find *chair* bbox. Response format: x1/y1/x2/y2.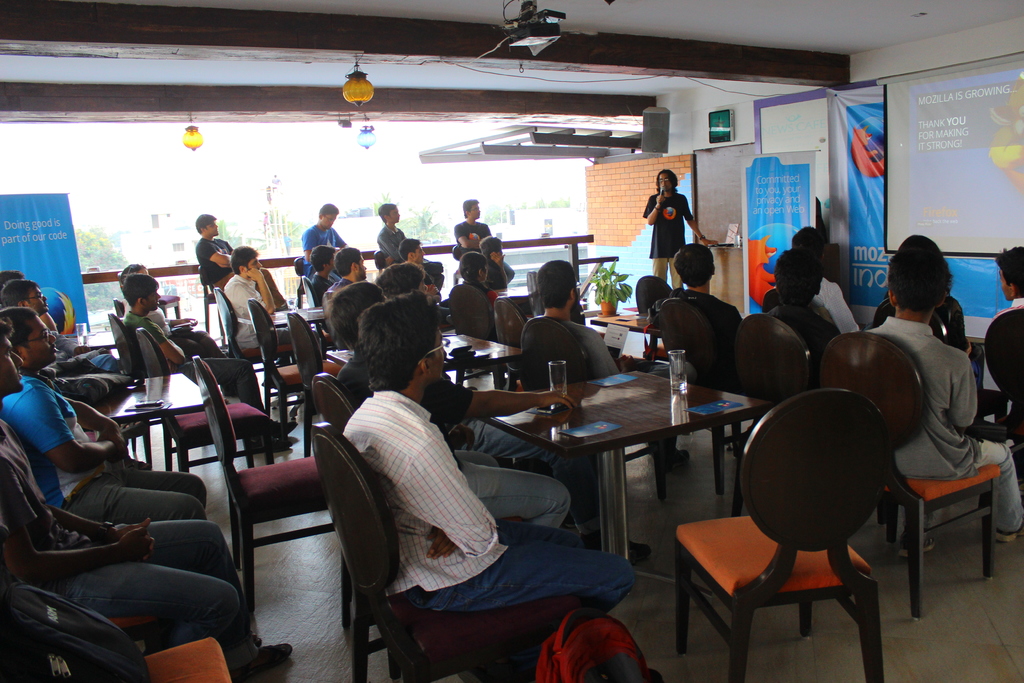
304/276/320/303.
